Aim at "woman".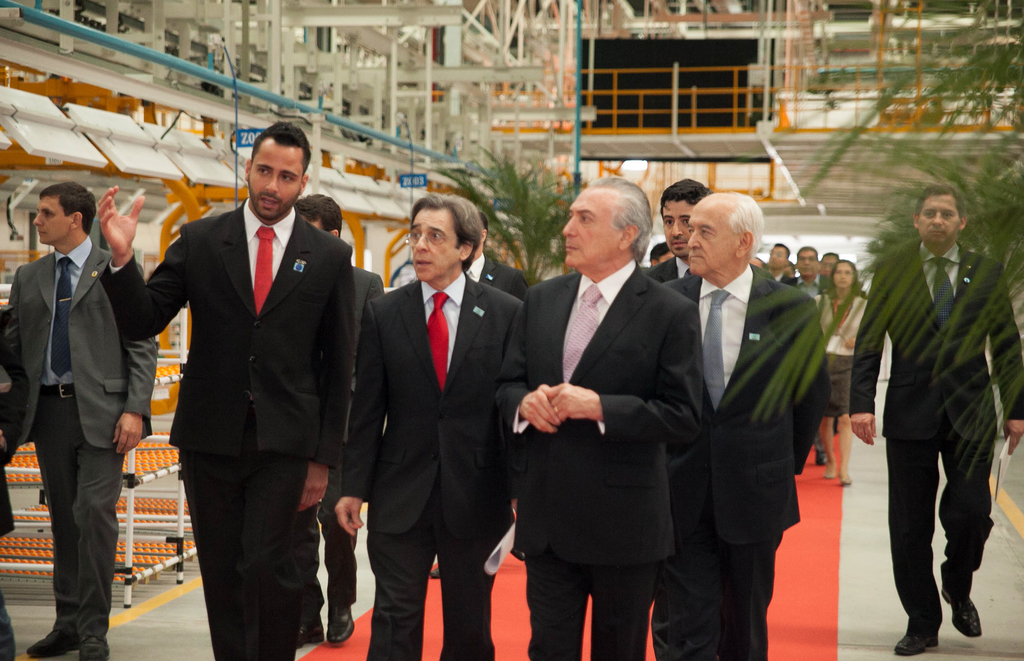
Aimed at bbox(808, 256, 866, 485).
